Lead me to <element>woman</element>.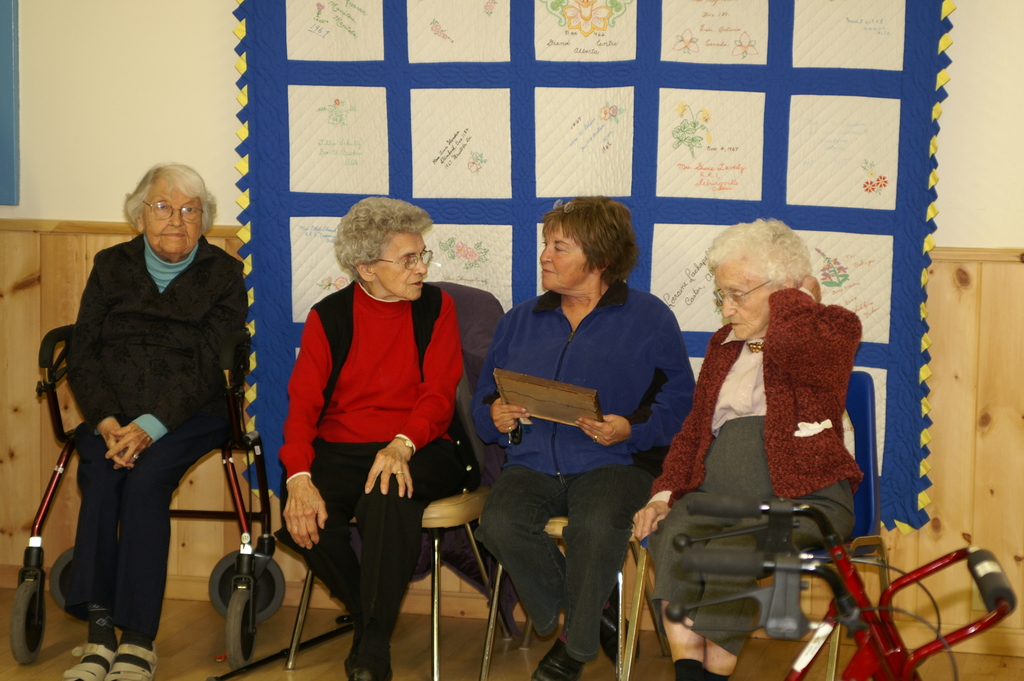
Lead to crop(64, 163, 241, 680).
